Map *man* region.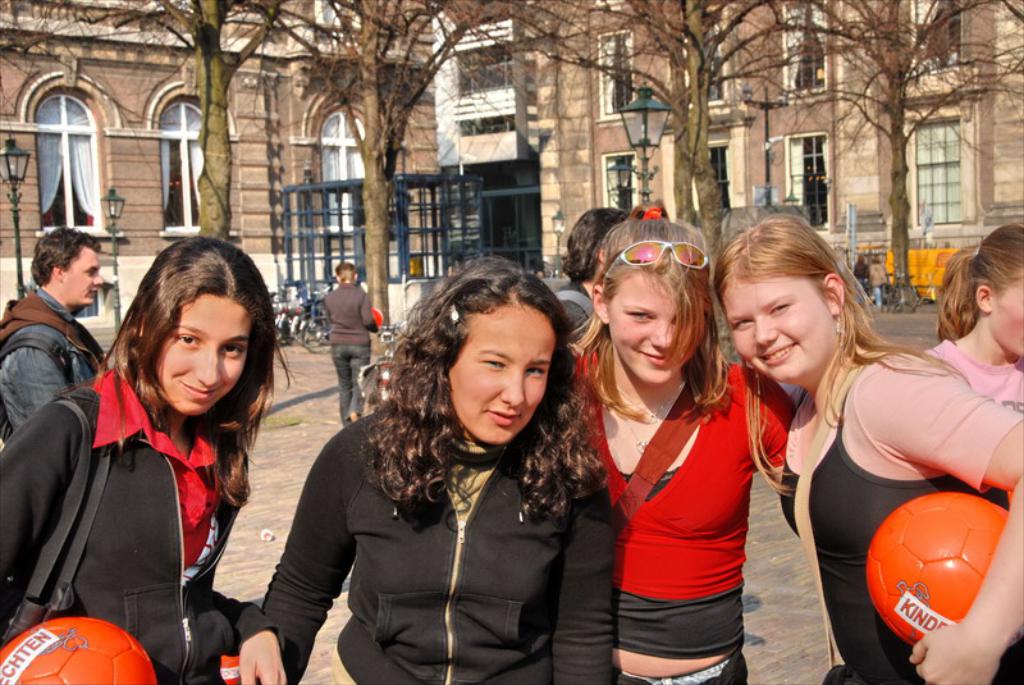
Mapped to detection(0, 223, 111, 448).
